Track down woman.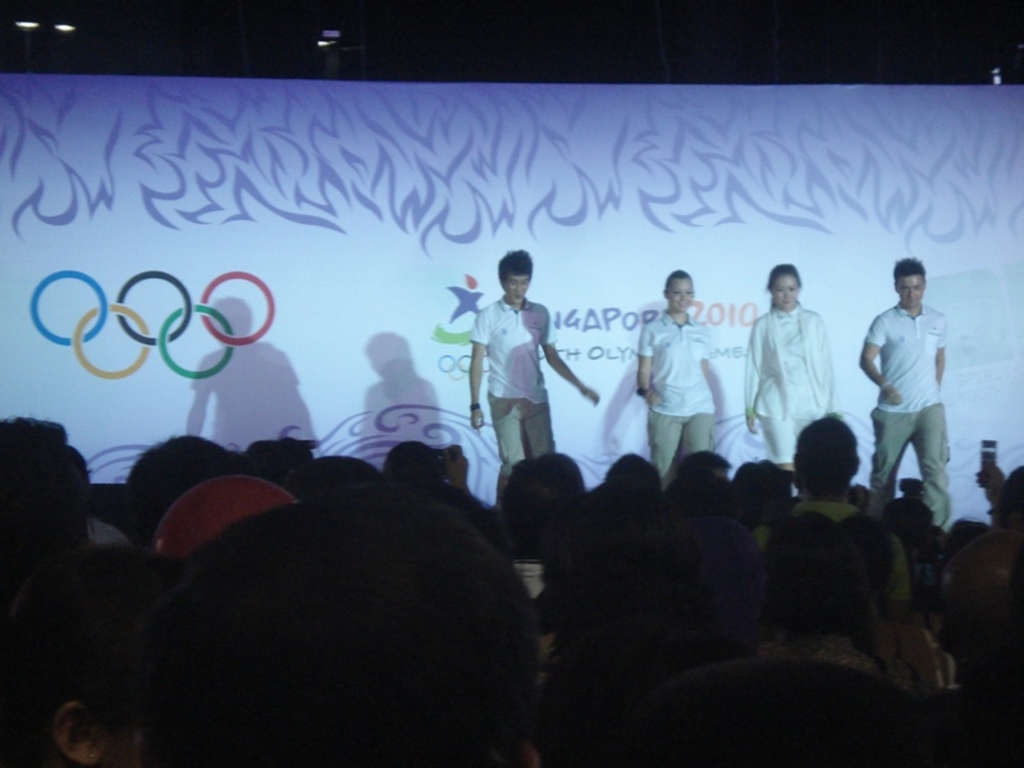
Tracked to (left=628, top=266, right=732, bottom=476).
